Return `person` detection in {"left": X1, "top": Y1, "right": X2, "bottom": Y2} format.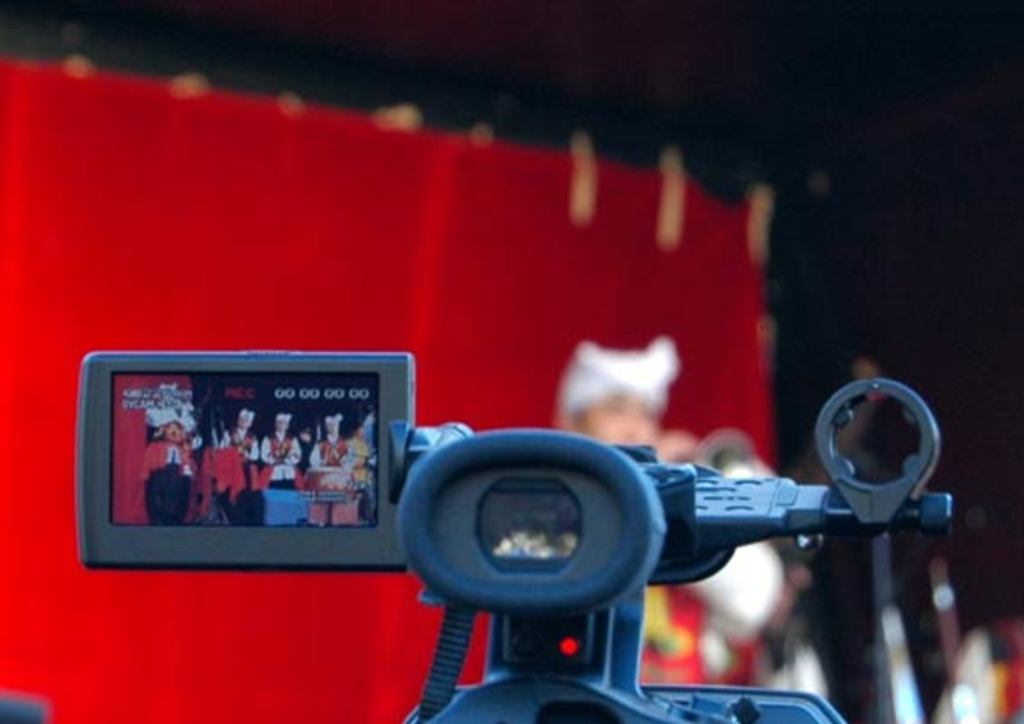
{"left": 934, "top": 601, "right": 1022, "bottom": 722}.
